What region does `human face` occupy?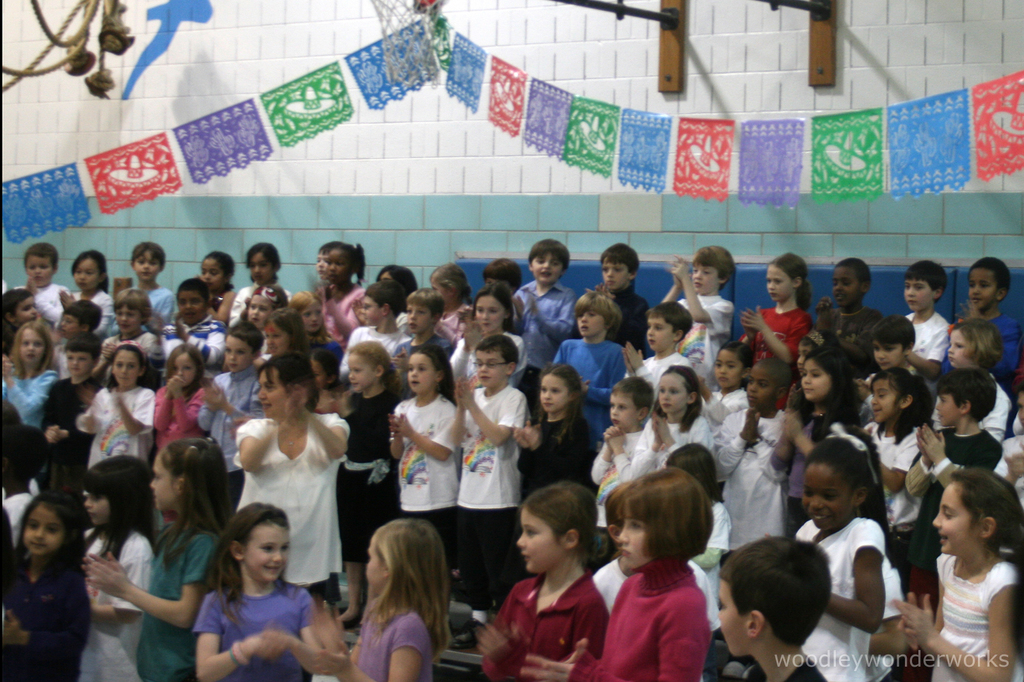
[73,259,98,289].
